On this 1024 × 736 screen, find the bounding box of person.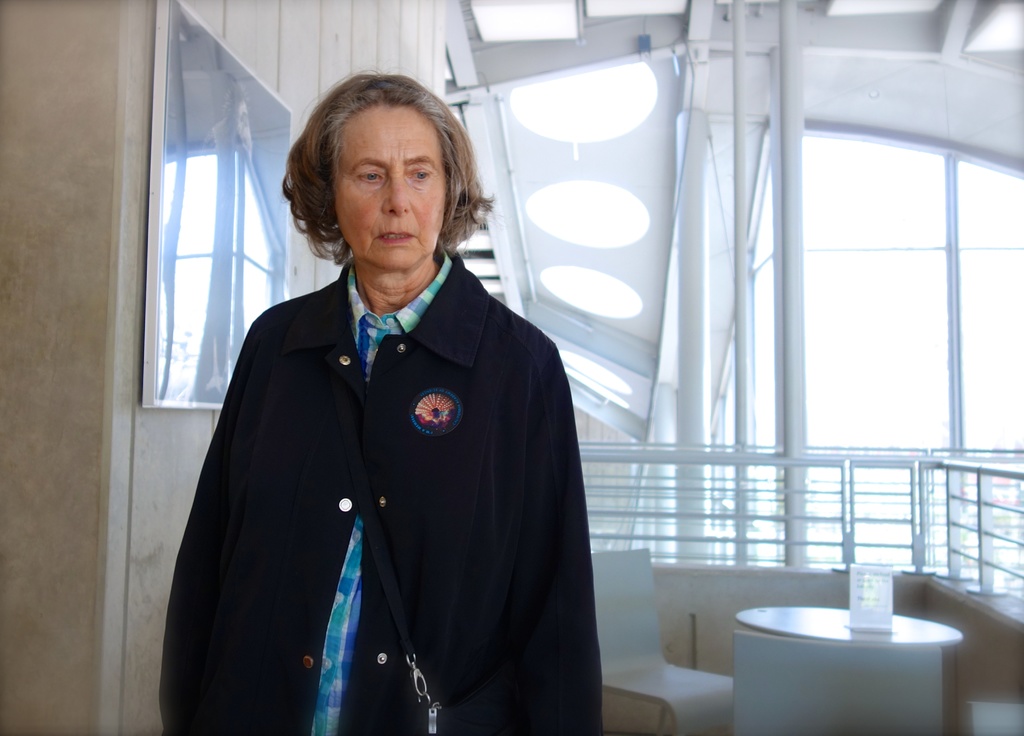
Bounding box: region(162, 69, 608, 735).
